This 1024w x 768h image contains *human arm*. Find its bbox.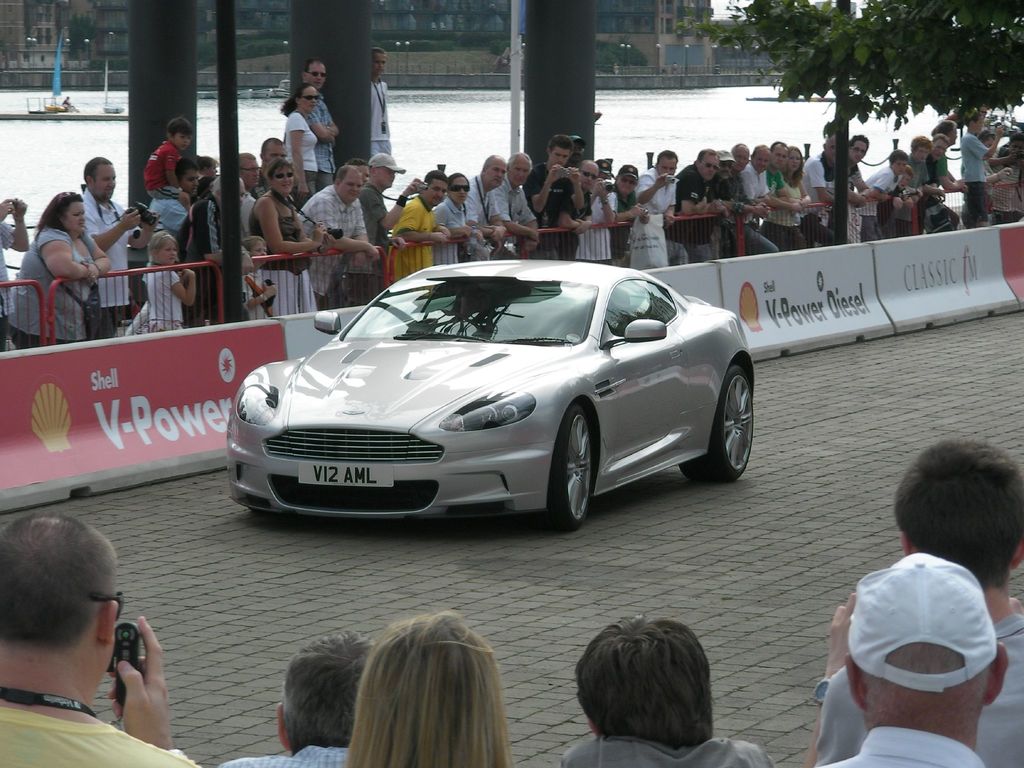
977,172,1006,178.
